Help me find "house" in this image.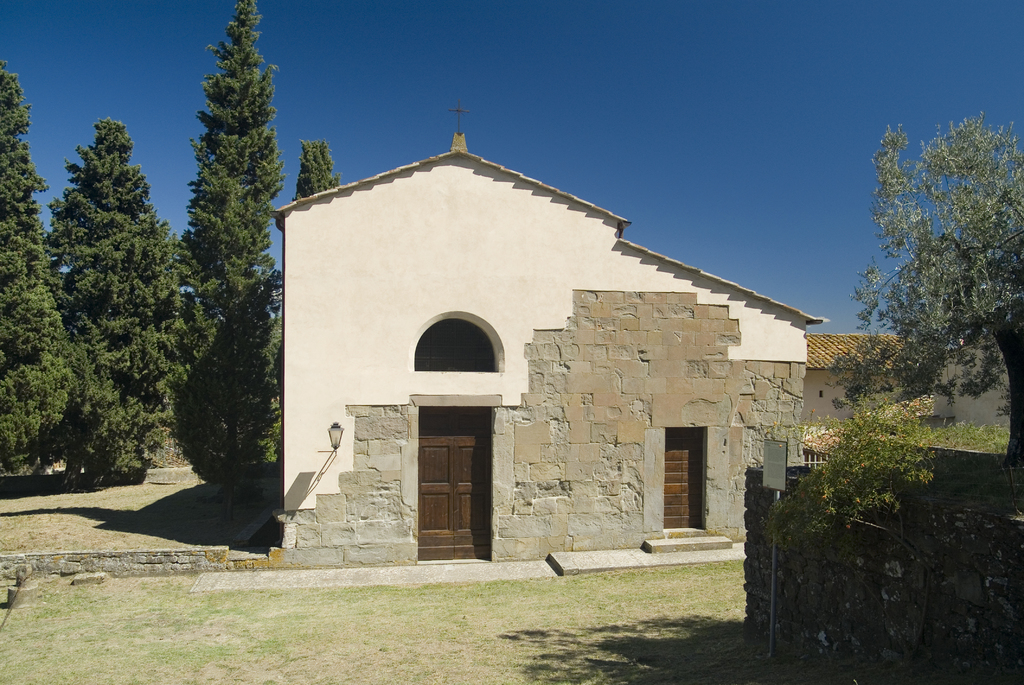
Found it: rect(268, 117, 933, 556).
